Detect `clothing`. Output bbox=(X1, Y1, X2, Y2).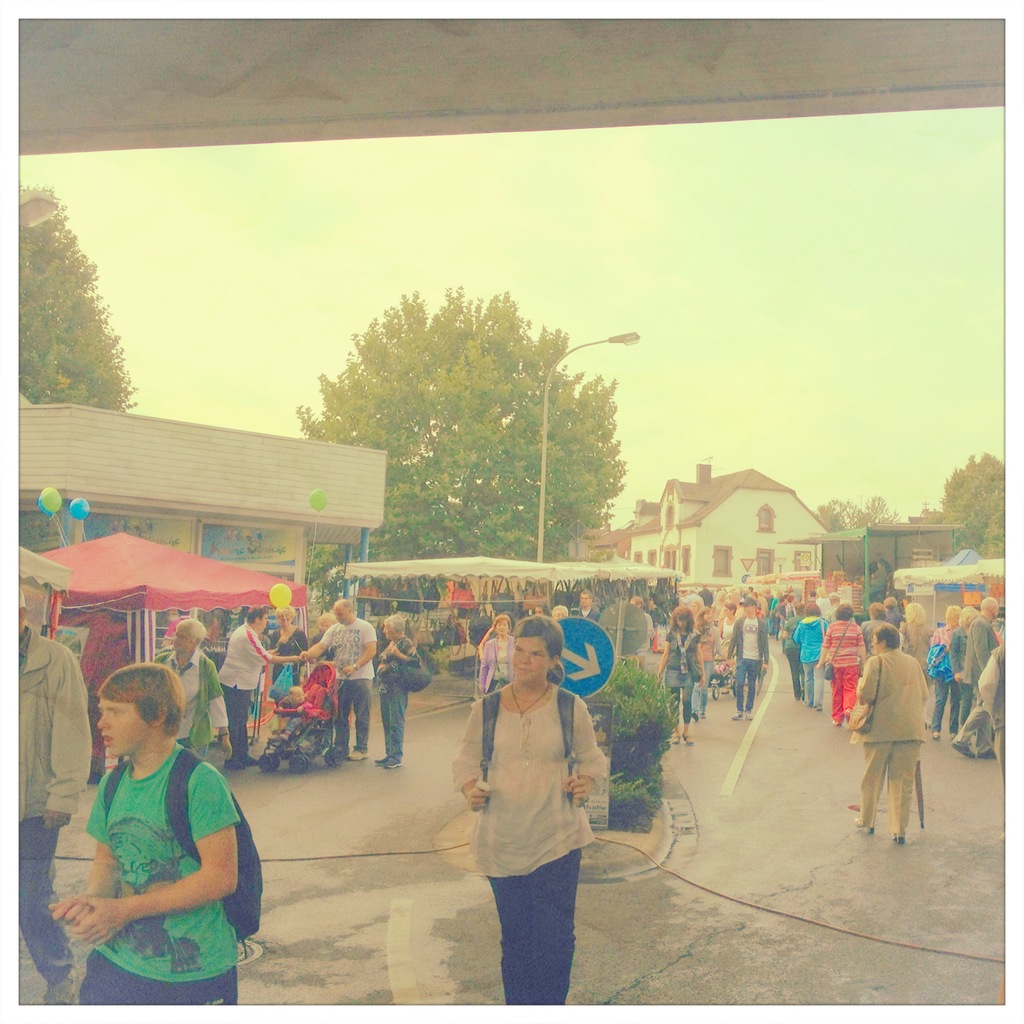
bbox=(382, 630, 417, 767).
